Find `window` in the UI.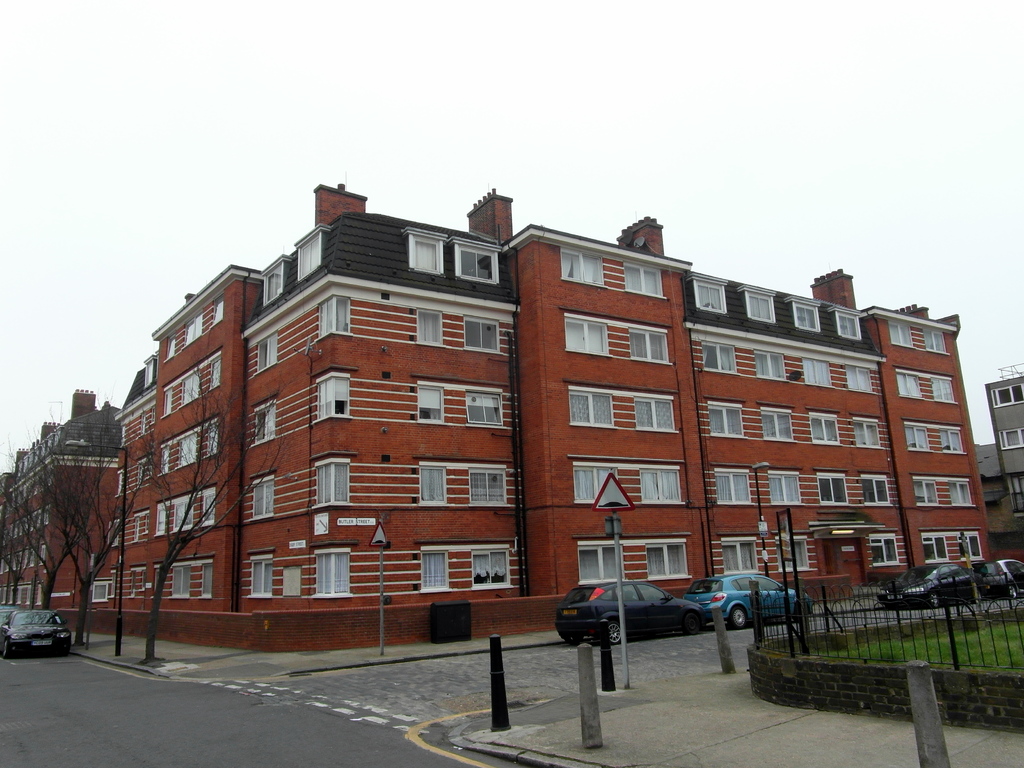
UI element at select_region(195, 559, 217, 600).
